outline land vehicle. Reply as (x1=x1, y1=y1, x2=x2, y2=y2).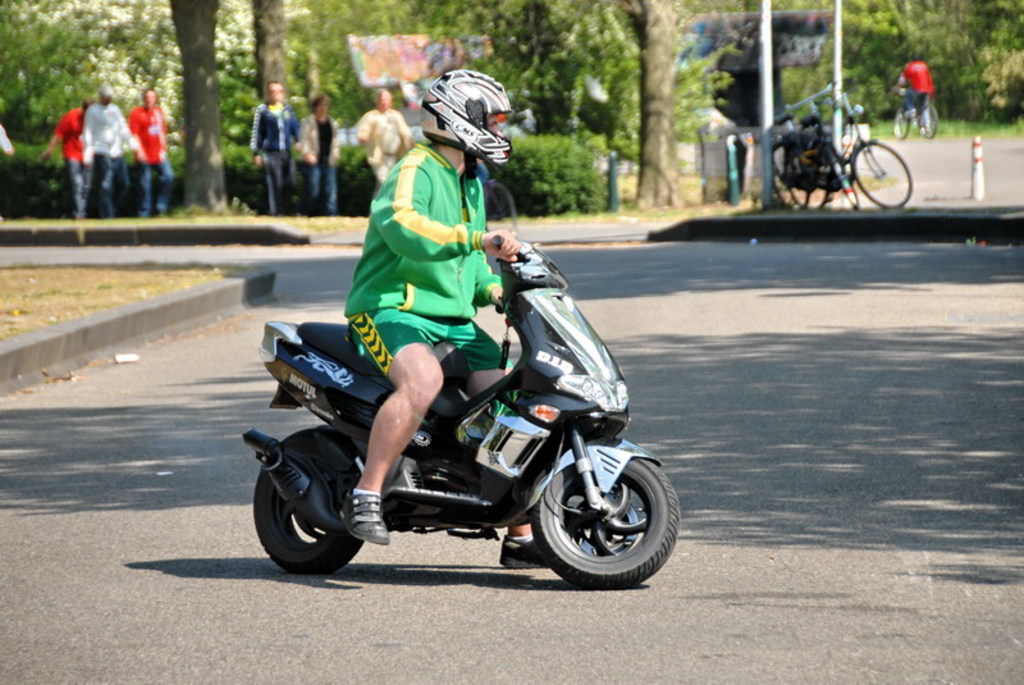
(x1=244, y1=236, x2=685, y2=598).
